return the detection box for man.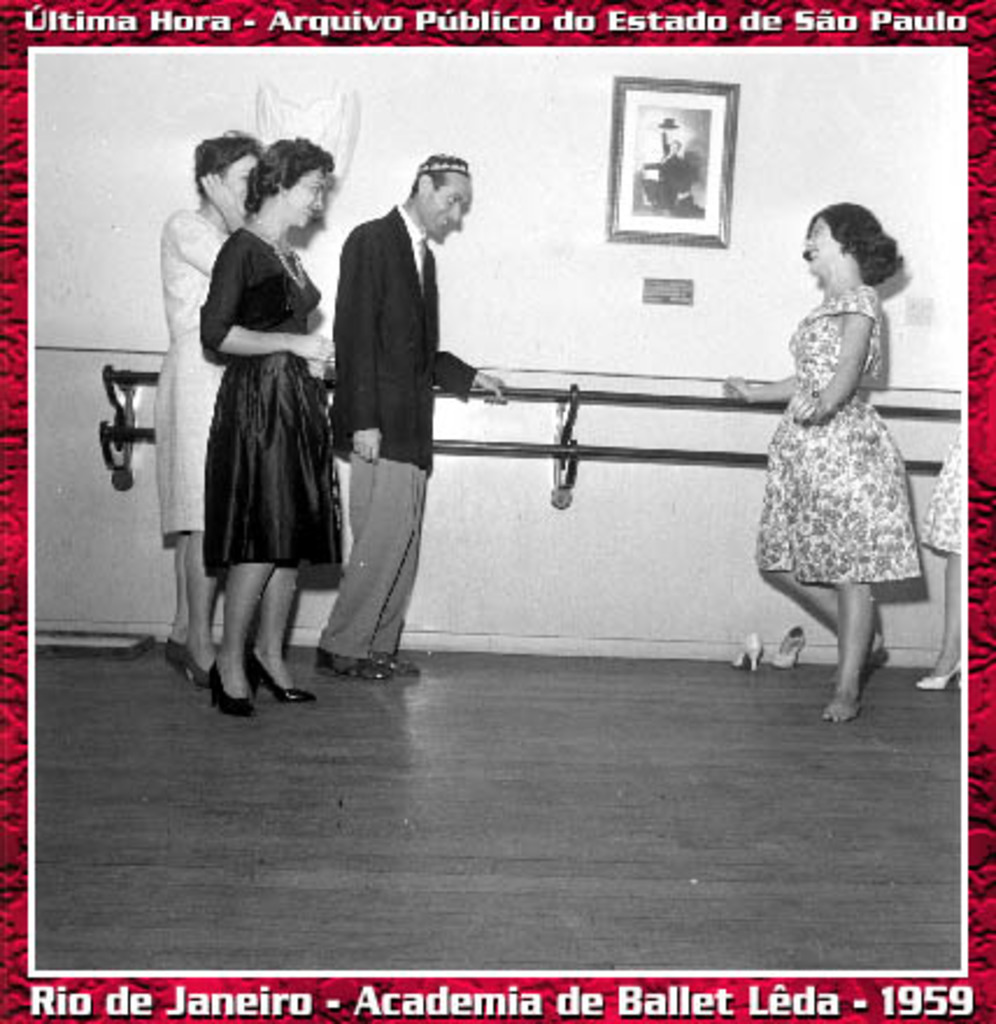
<box>316,135,491,684</box>.
